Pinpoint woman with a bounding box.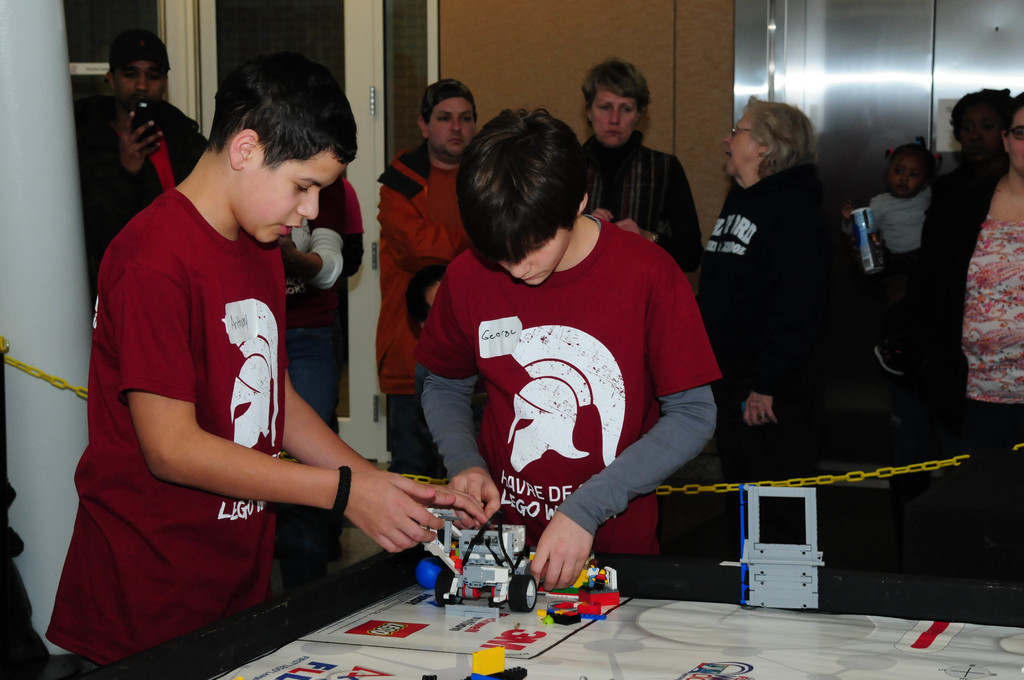
crop(932, 85, 1012, 179).
